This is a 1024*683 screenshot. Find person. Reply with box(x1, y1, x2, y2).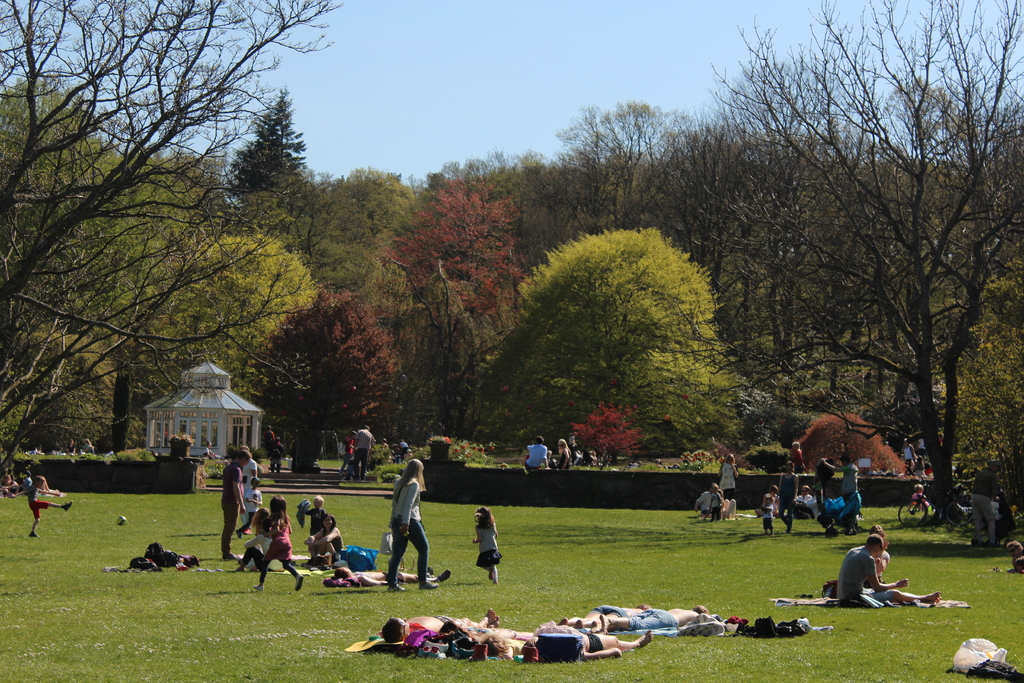
box(385, 456, 427, 604).
